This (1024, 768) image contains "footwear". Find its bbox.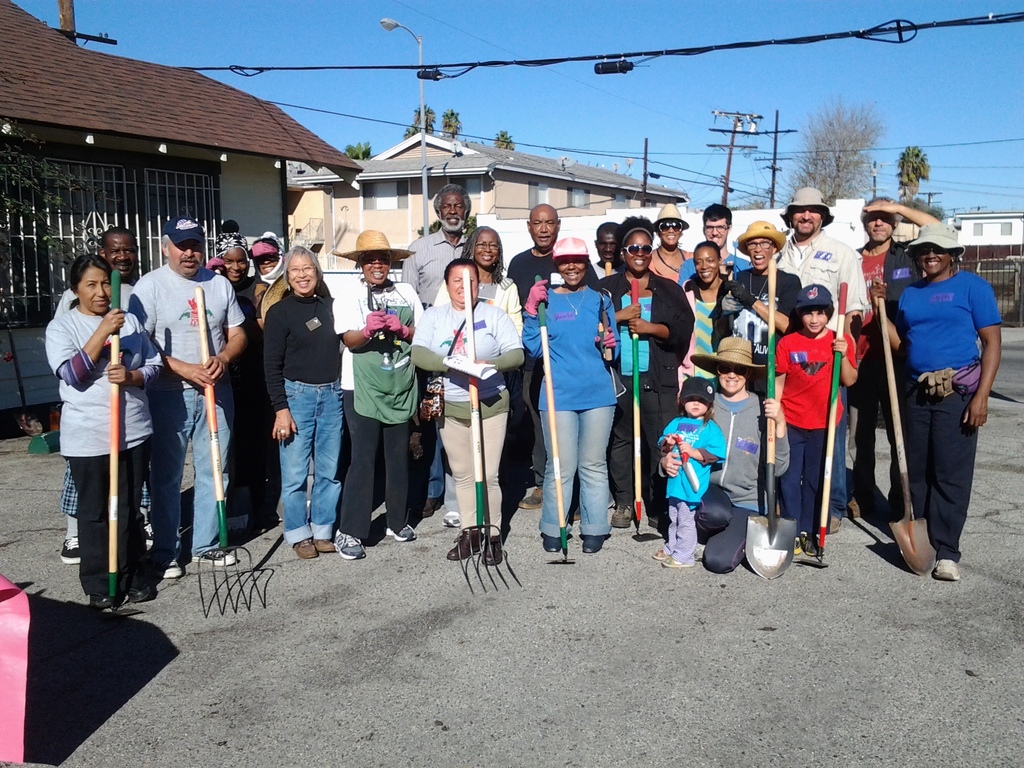
region(332, 530, 366, 563).
